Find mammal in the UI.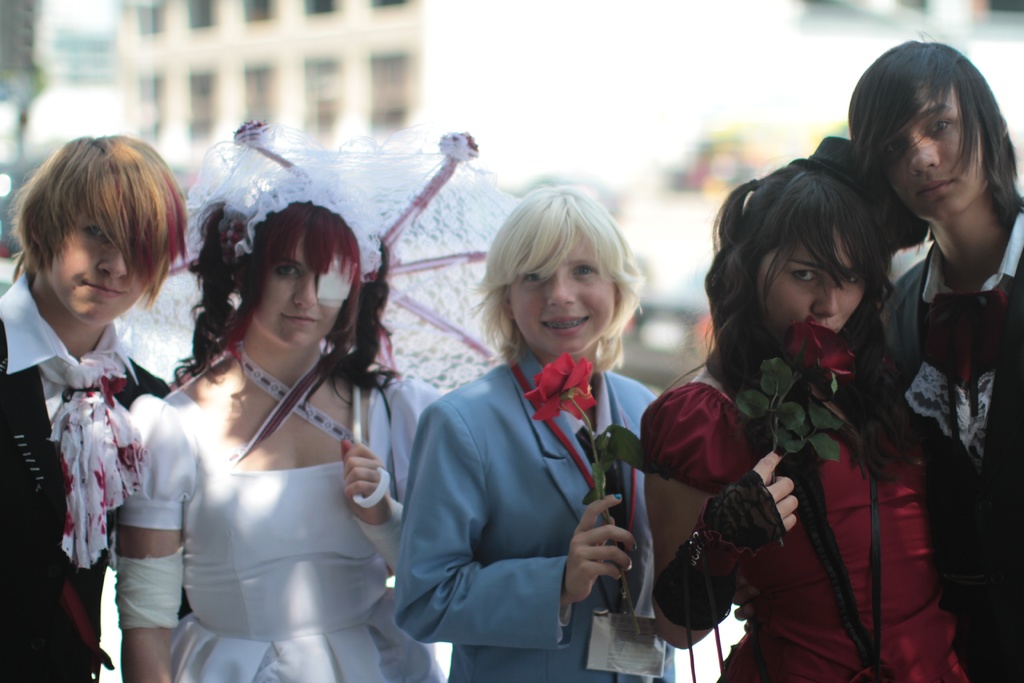
UI element at 846:26:1023:681.
